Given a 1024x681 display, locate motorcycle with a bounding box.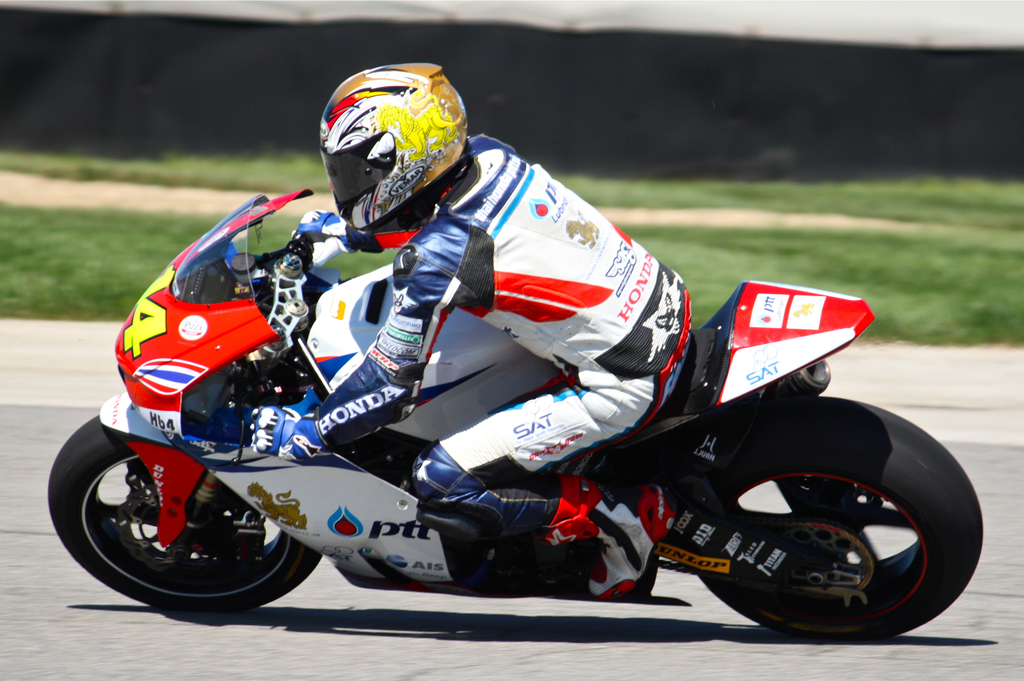
Located: select_region(54, 167, 949, 643).
